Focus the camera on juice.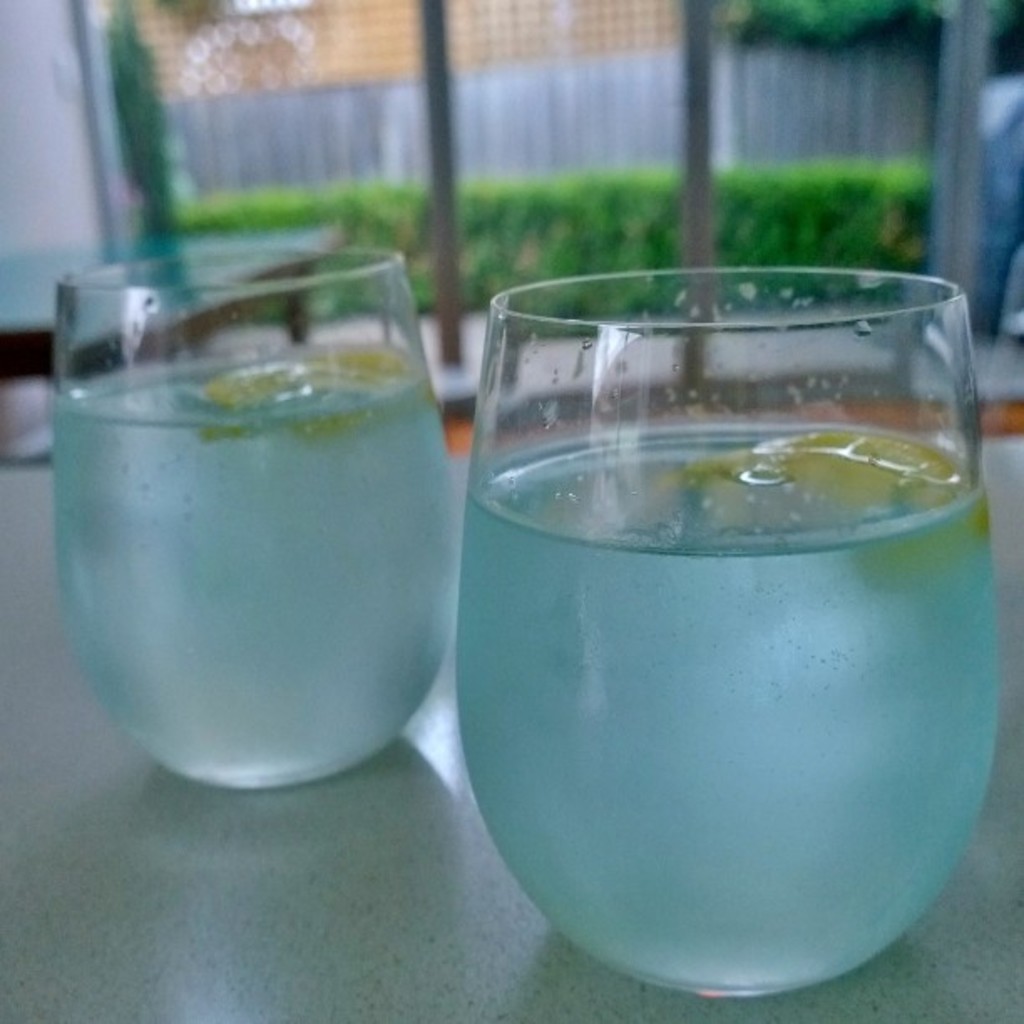
Focus region: {"left": 442, "top": 239, "right": 1014, "bottom": 984}.
